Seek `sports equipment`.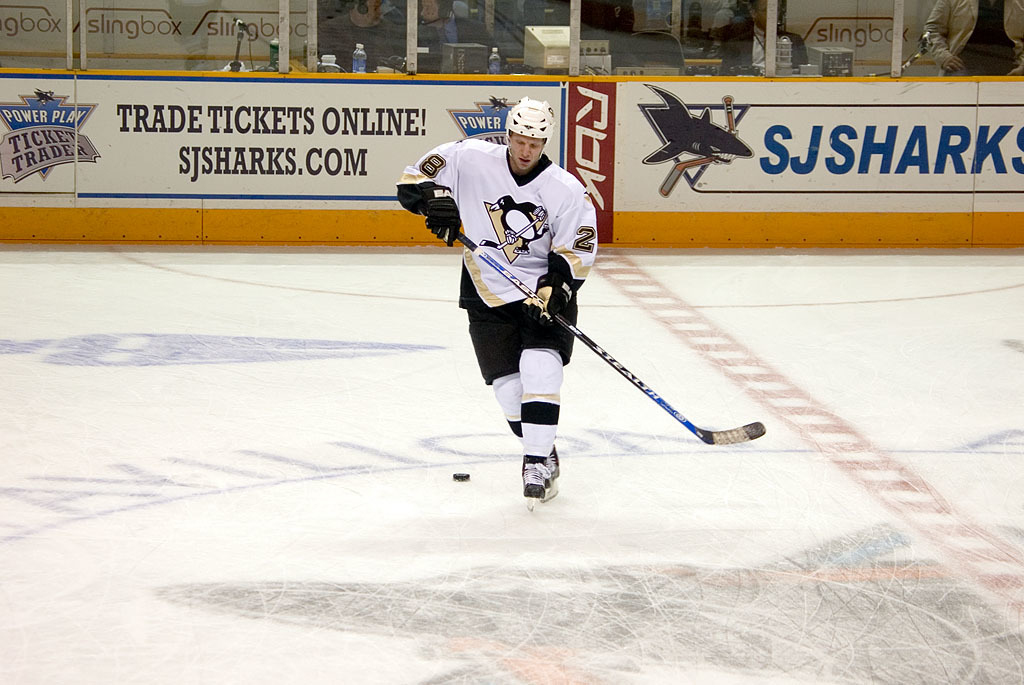
[left=501, top=97, right=553, bottom=173].
